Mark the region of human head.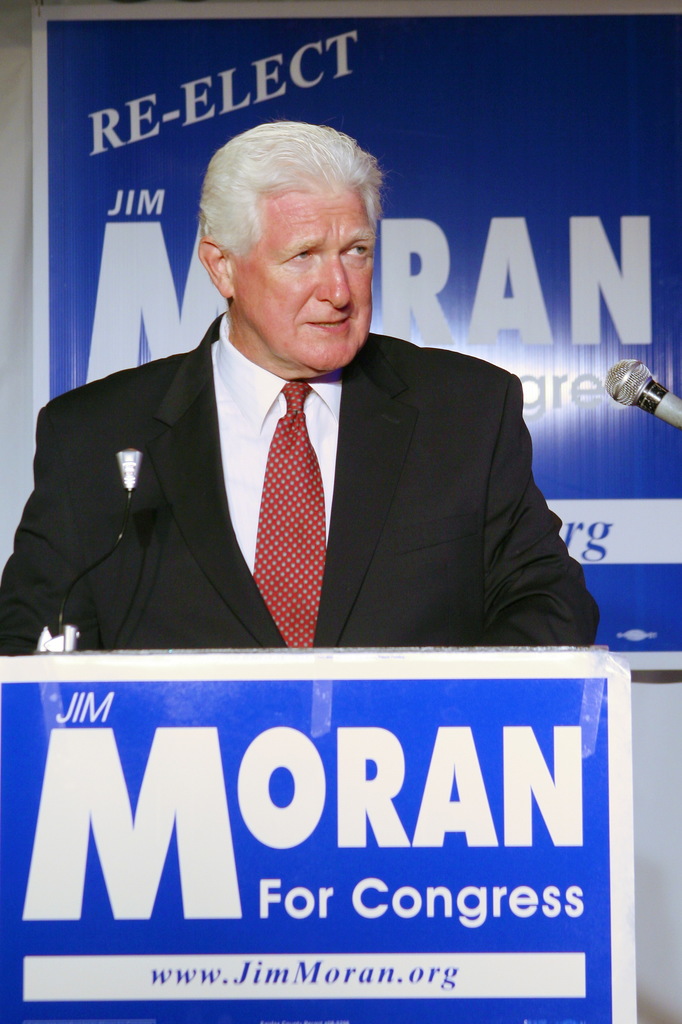
Region: <box>195,115,386,372</box>.
